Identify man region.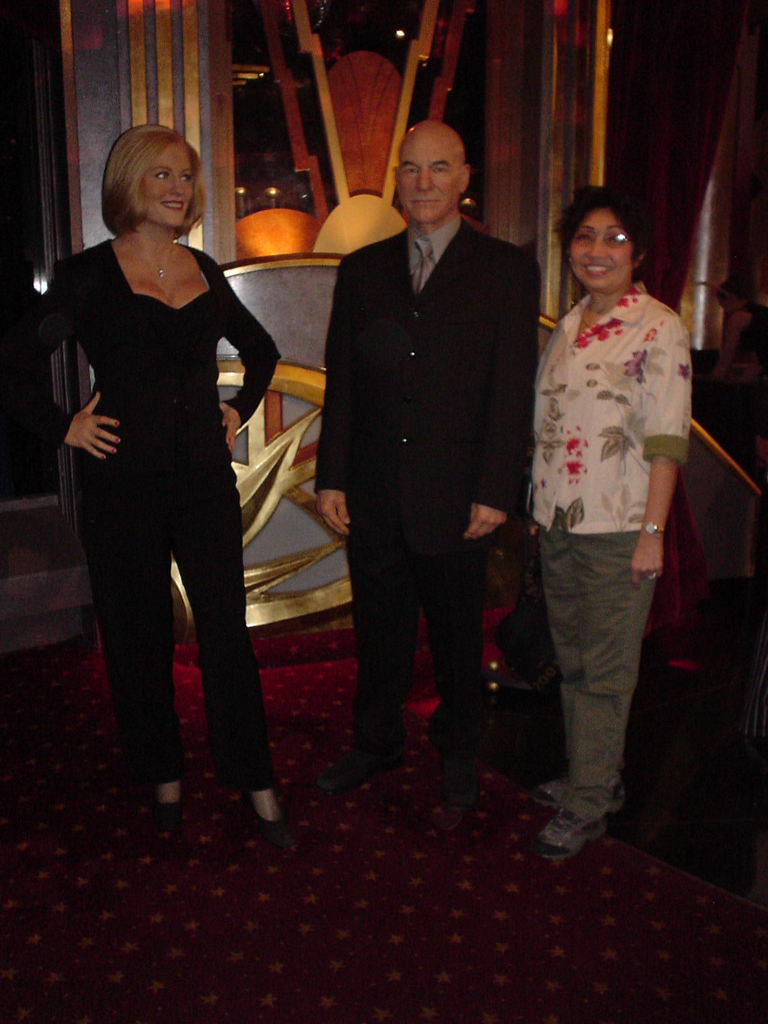
Region: bbox=[310, 107, 557, 825].
